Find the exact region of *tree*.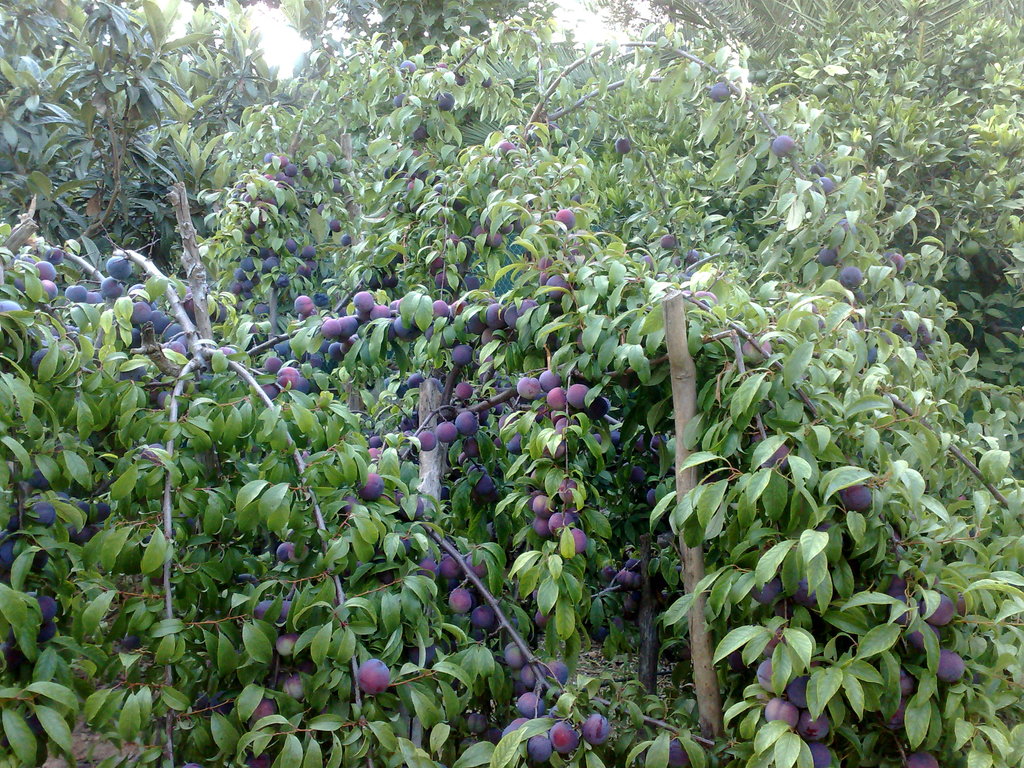
Exact region: left=3, top=0, right=1023, bottom=756.
